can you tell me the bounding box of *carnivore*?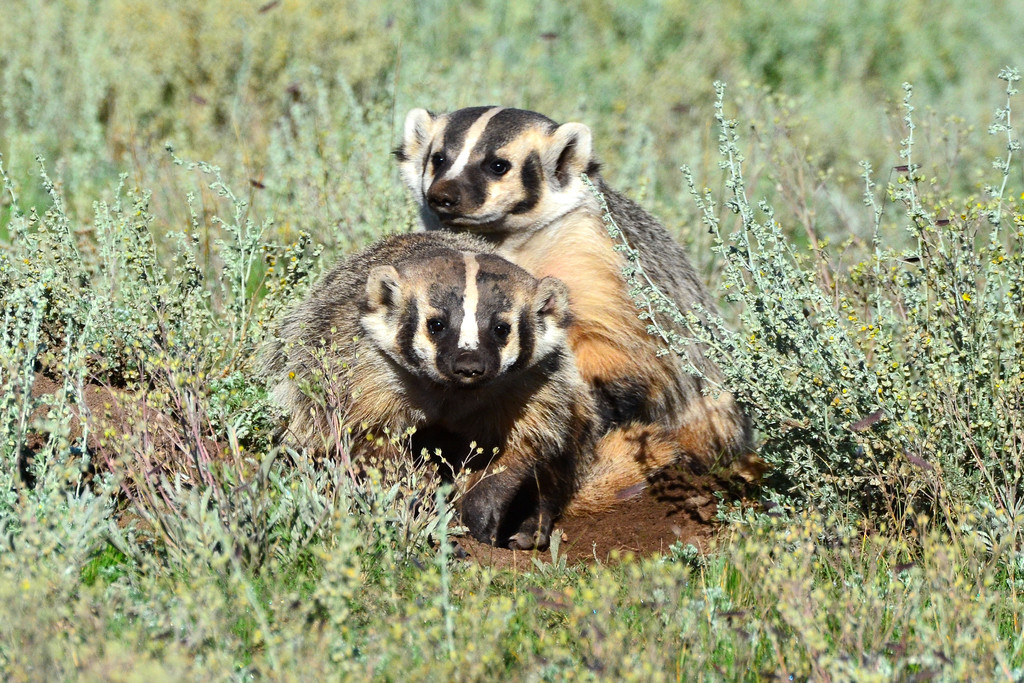
bbox=[0, 218, 589, 548].
